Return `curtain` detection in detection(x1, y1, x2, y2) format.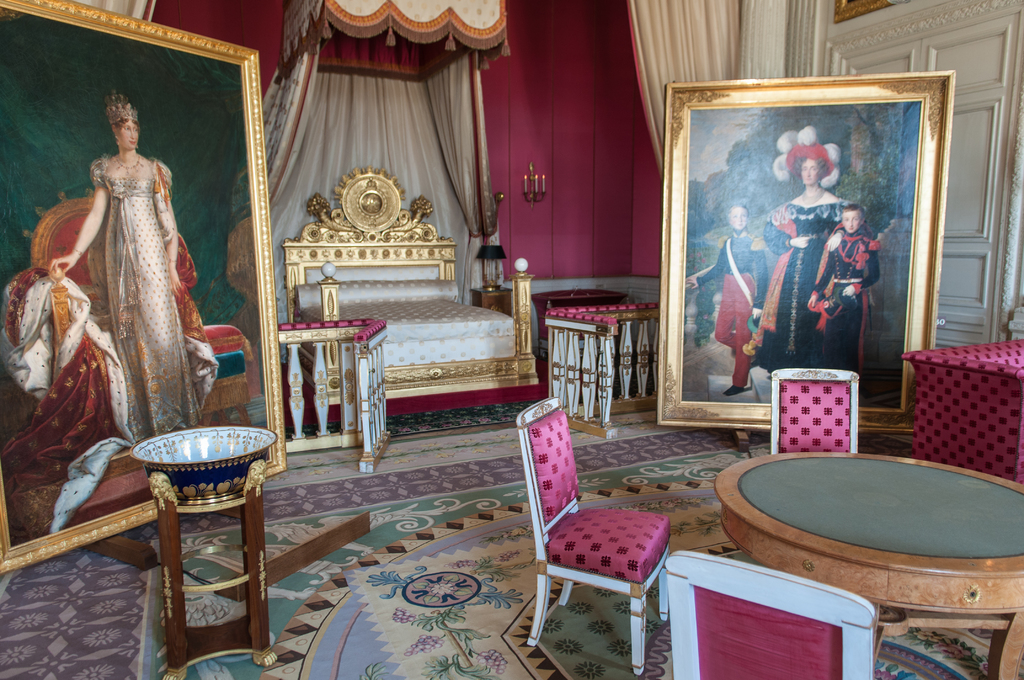
detection(262, 43, 312, 208).
